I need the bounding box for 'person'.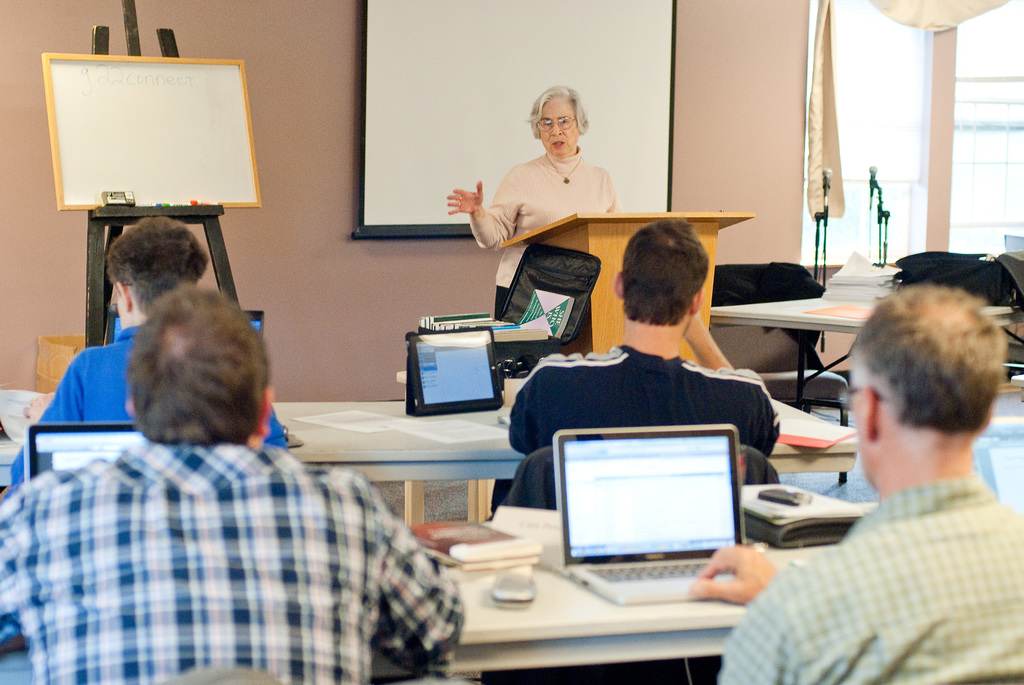
Here it is: <region>485, 85, 627, 264</region>.
